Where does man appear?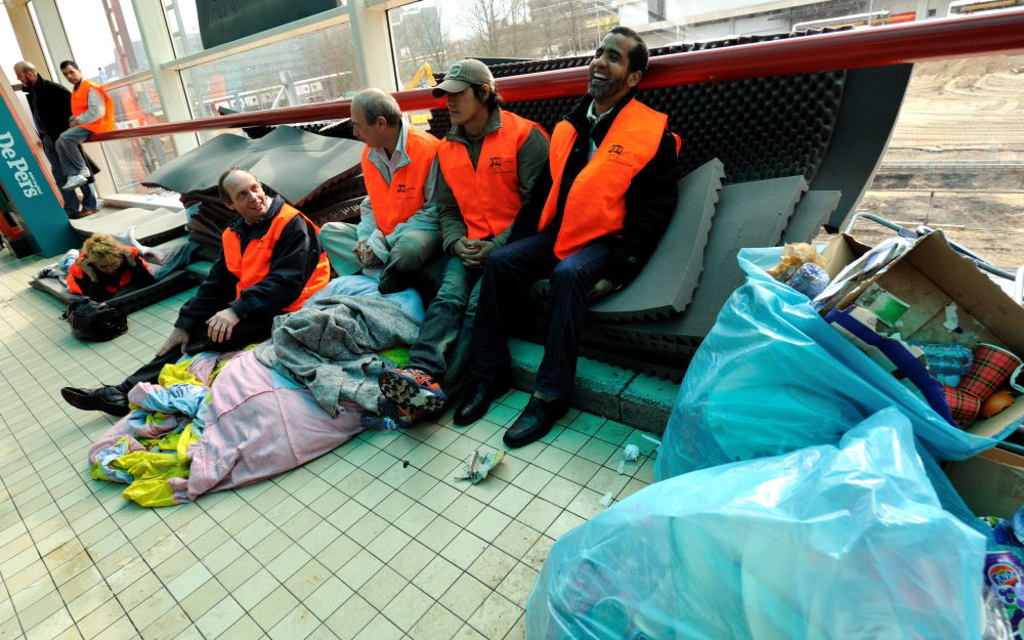
Appears at (left=316, top=87, right=442, bottom=294).
